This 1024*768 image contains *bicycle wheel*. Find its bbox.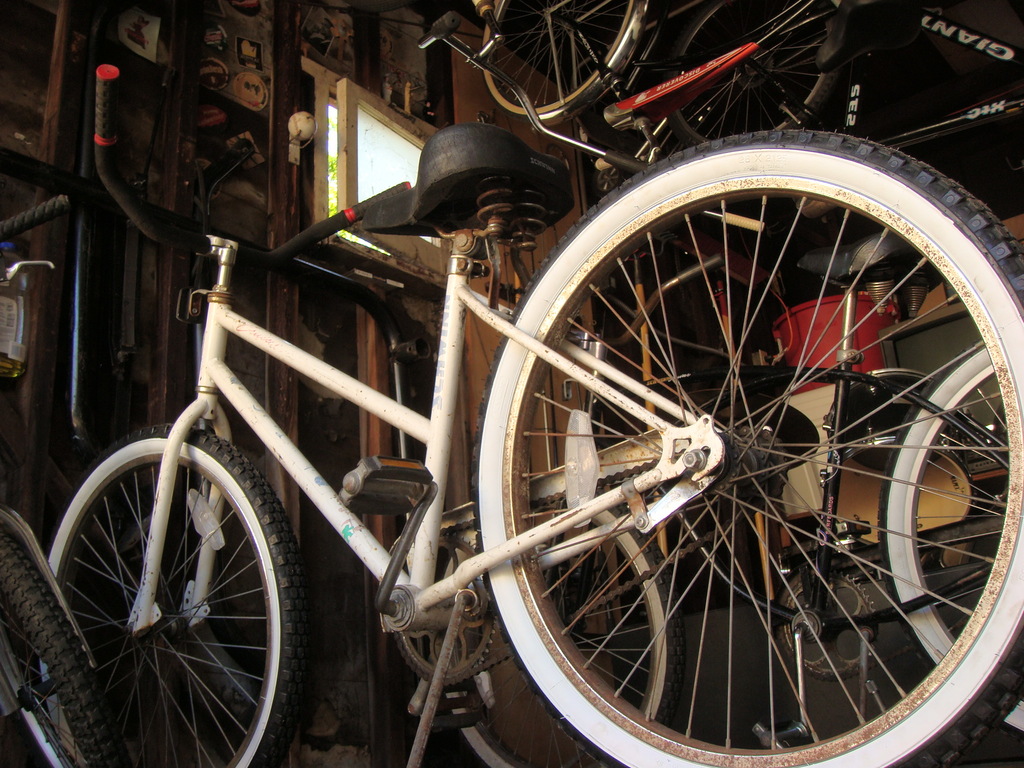
bbox=[19, 421, 301, 765].
